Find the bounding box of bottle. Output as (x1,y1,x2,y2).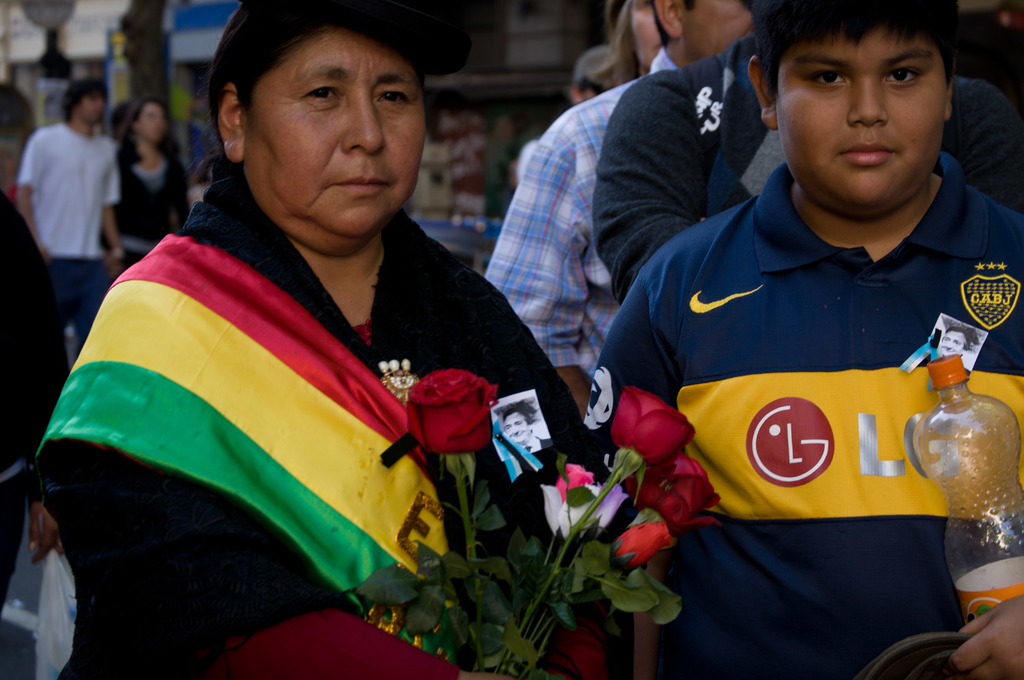
(911,369,1023,625).
